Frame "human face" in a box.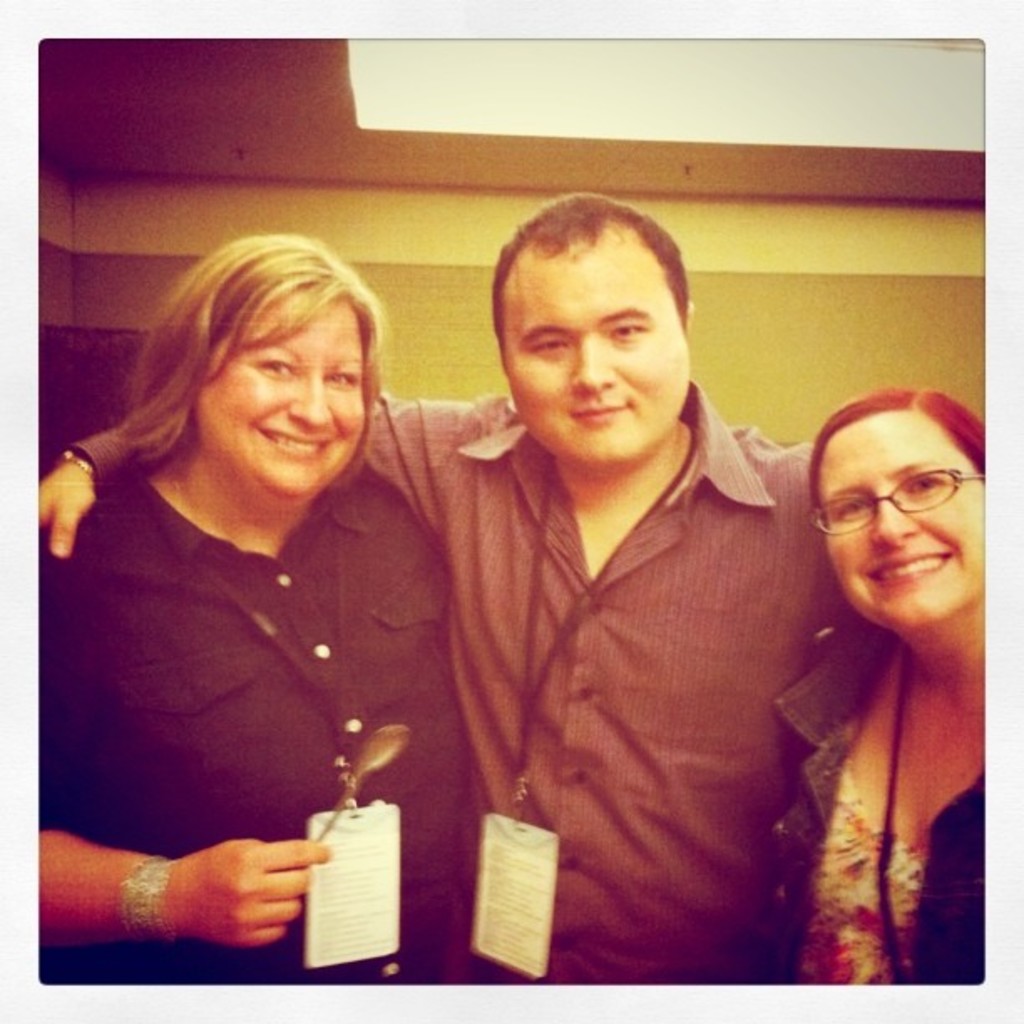
detection(500, 248, 691, 462).
